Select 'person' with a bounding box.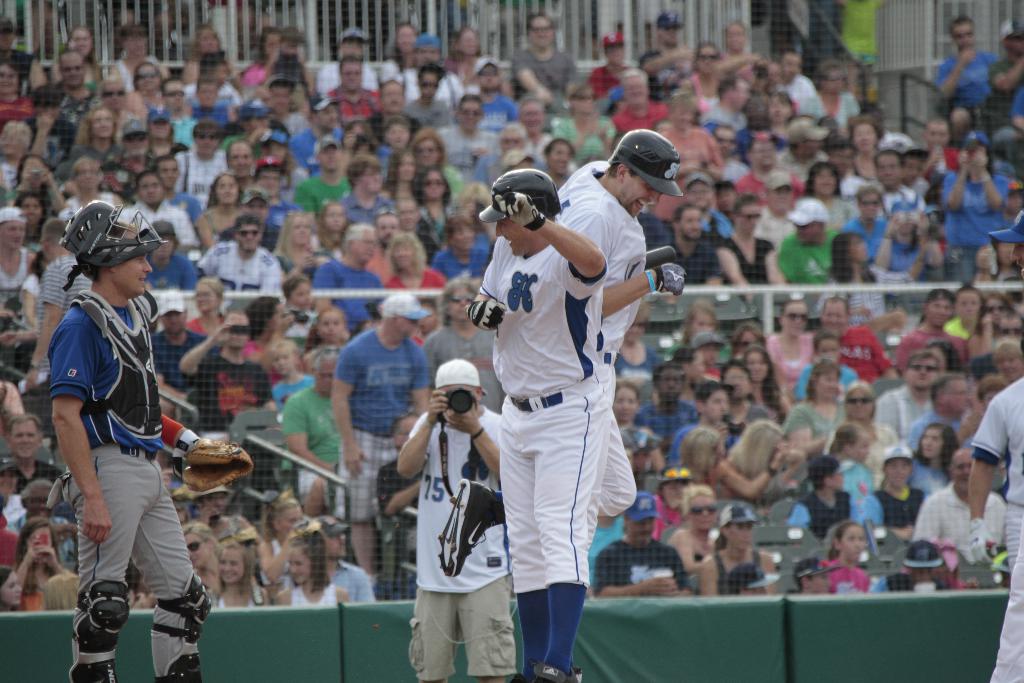
left=641, top=12, right=694, bottom=105.
